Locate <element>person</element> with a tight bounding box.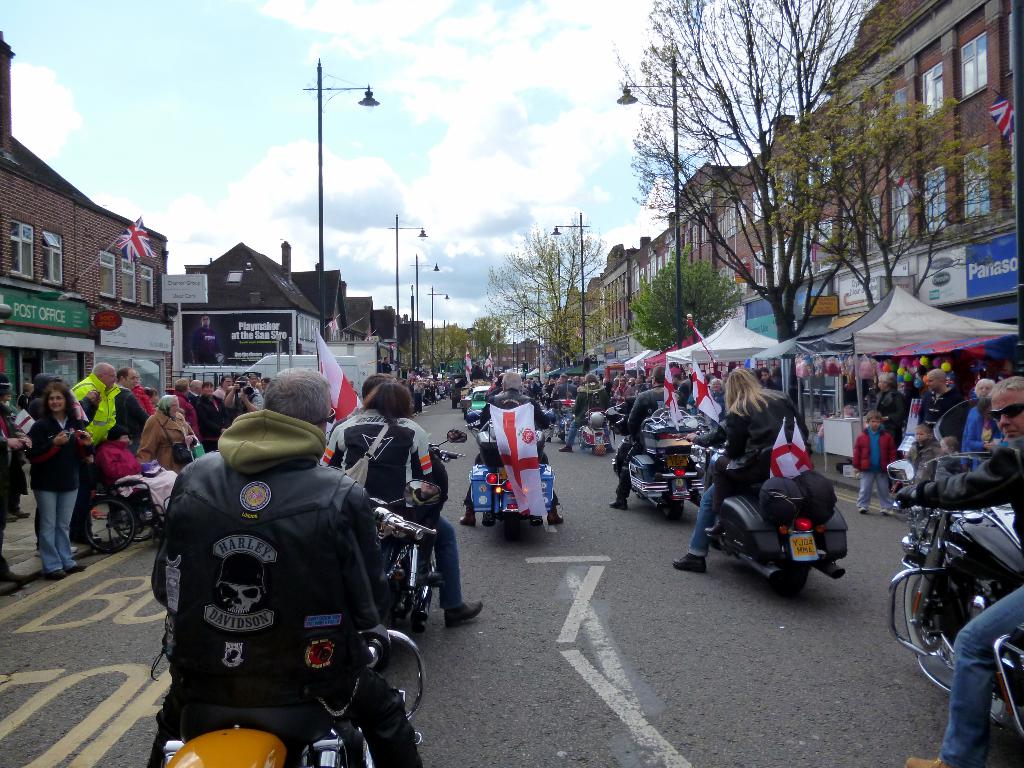
crop(68, 365, 106, 544).
